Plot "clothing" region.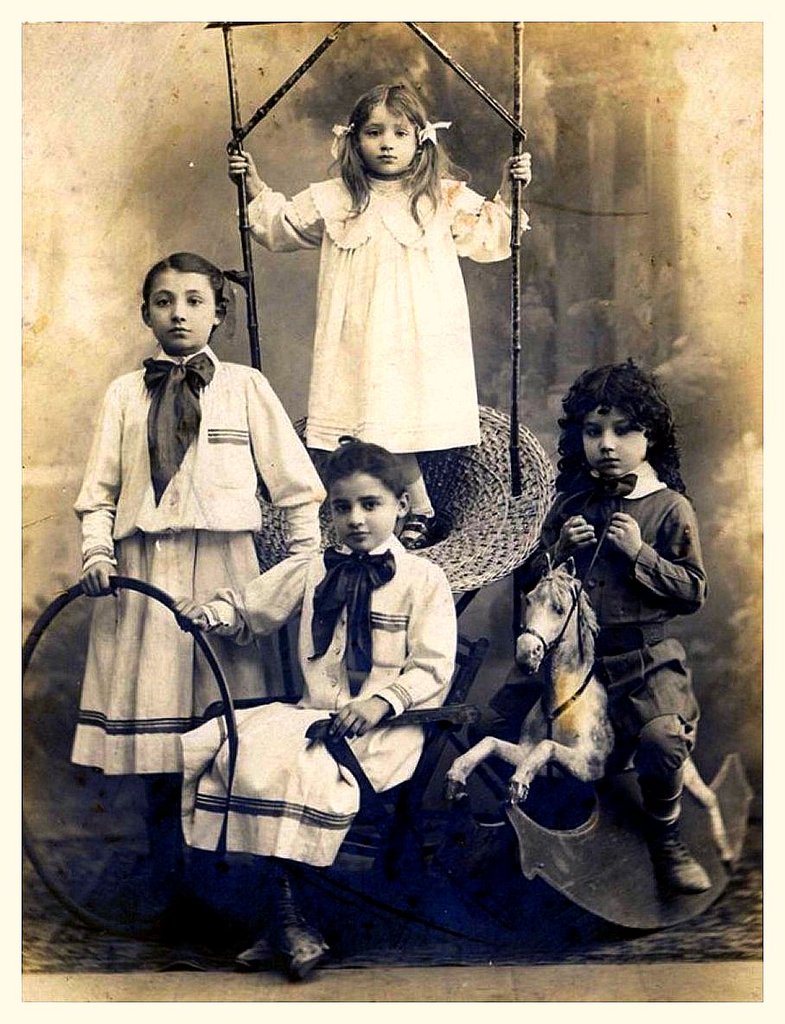
Plotted at box(175, 534, 454, 884).
